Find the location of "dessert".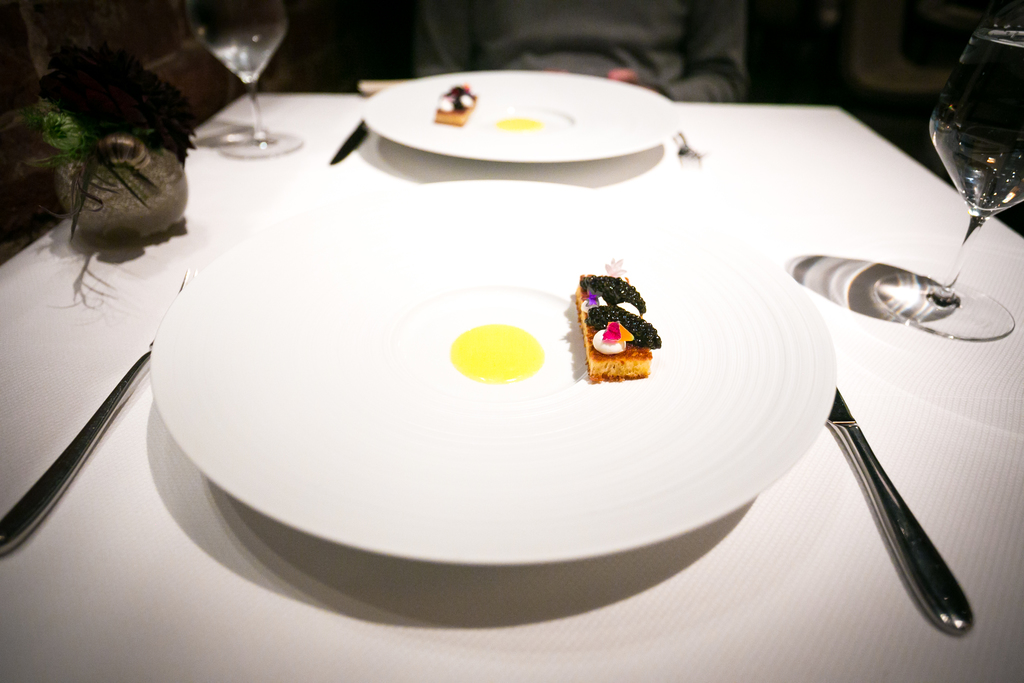
Location: select_region(433, 84, 480, 124).
